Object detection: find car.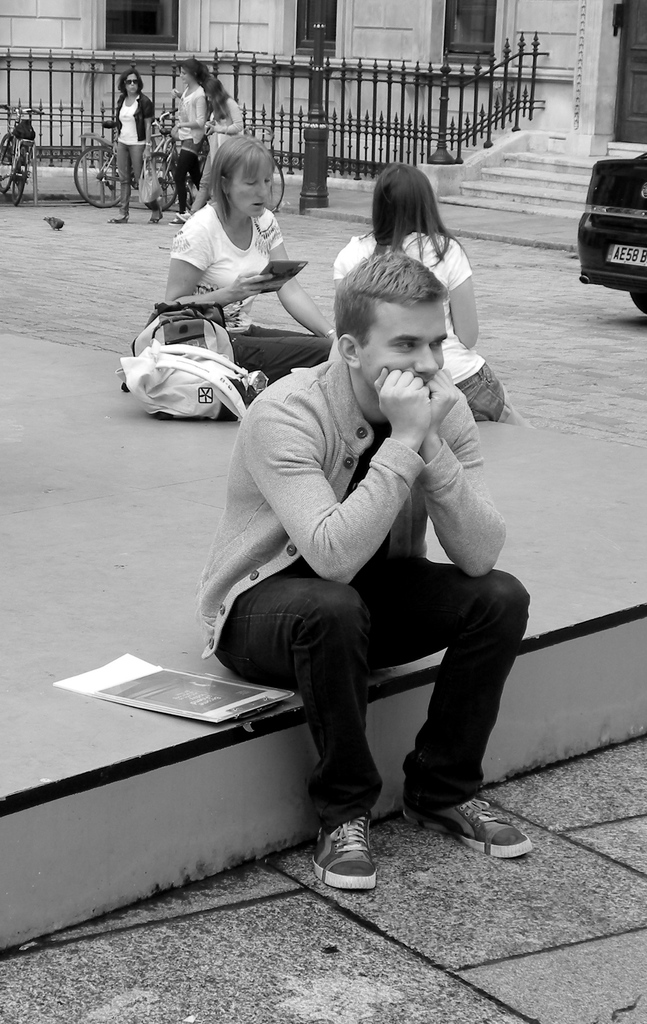
<region>580, 150, 646, 316</region>.
